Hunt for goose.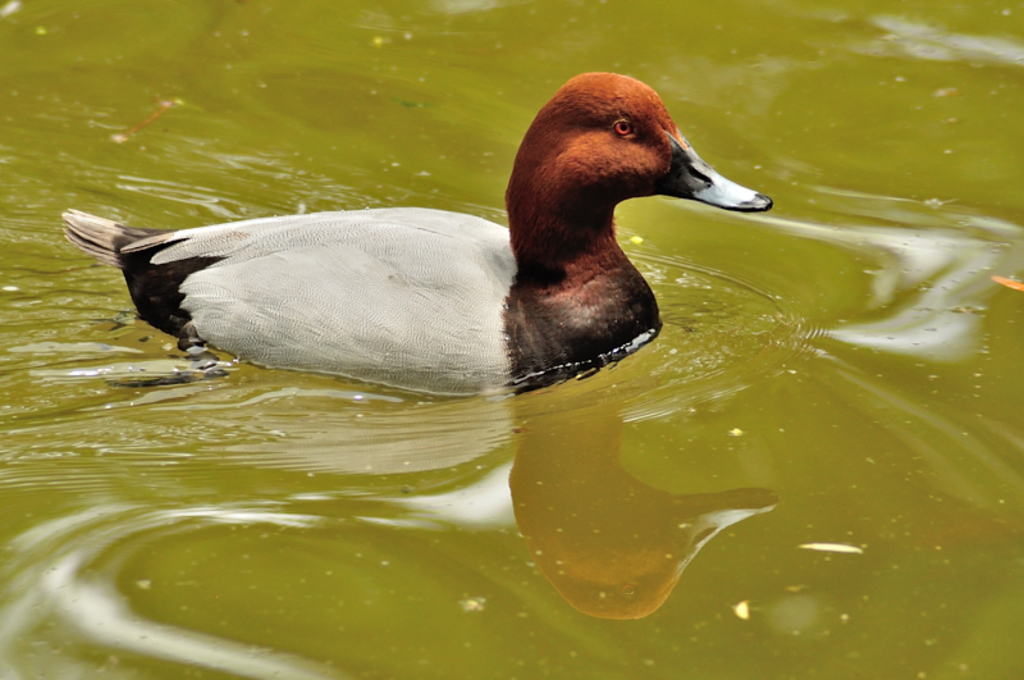
Hunted down at select_region(54, 74, 772, 391).
